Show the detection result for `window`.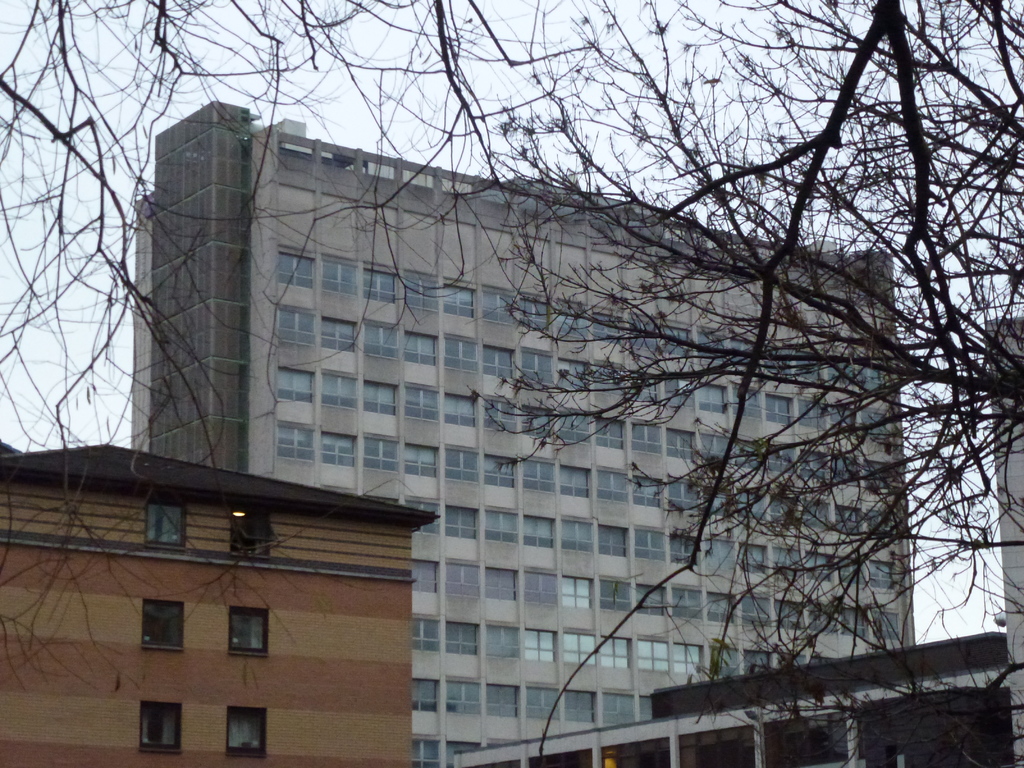
l=775, t=602, r=809, b=633.
